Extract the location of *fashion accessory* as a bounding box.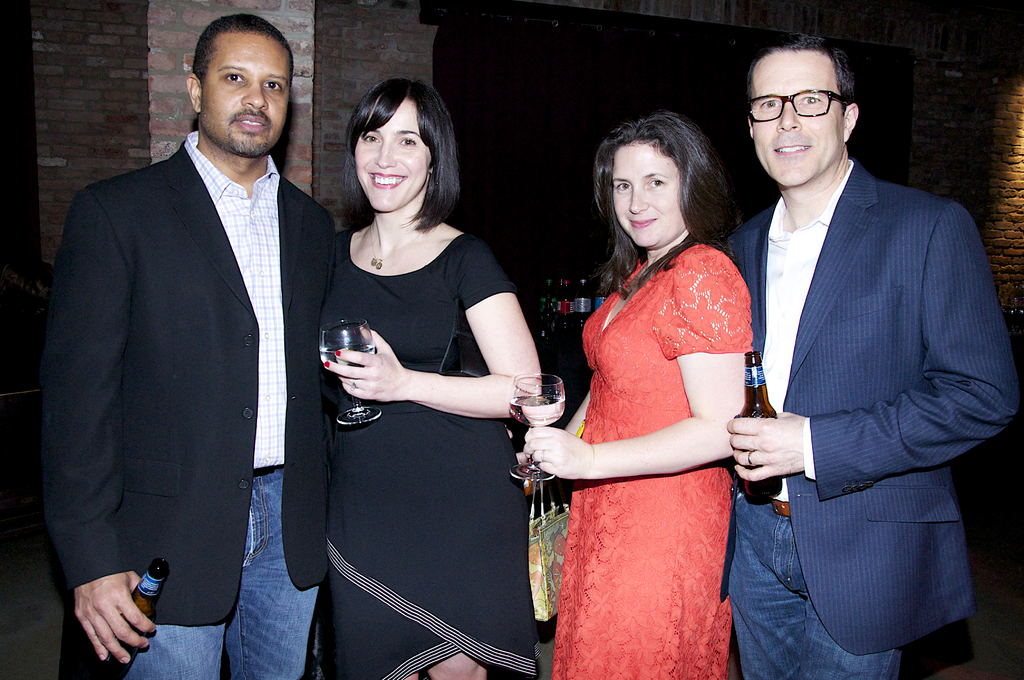
745 449 755 466.
